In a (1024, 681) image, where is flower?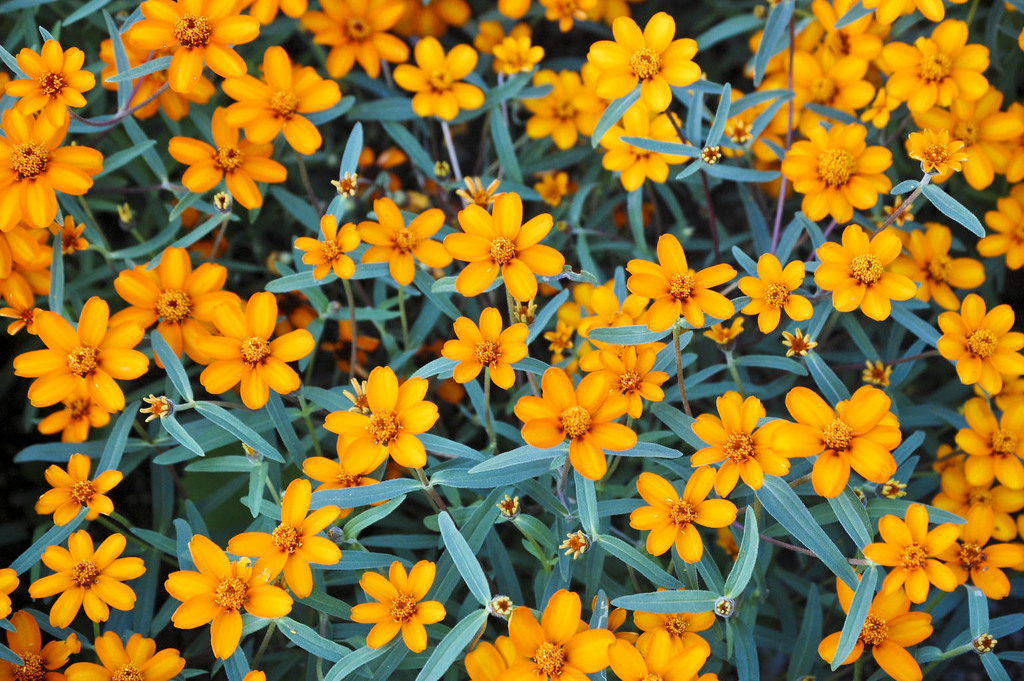
(741, 253, 816, 337).
